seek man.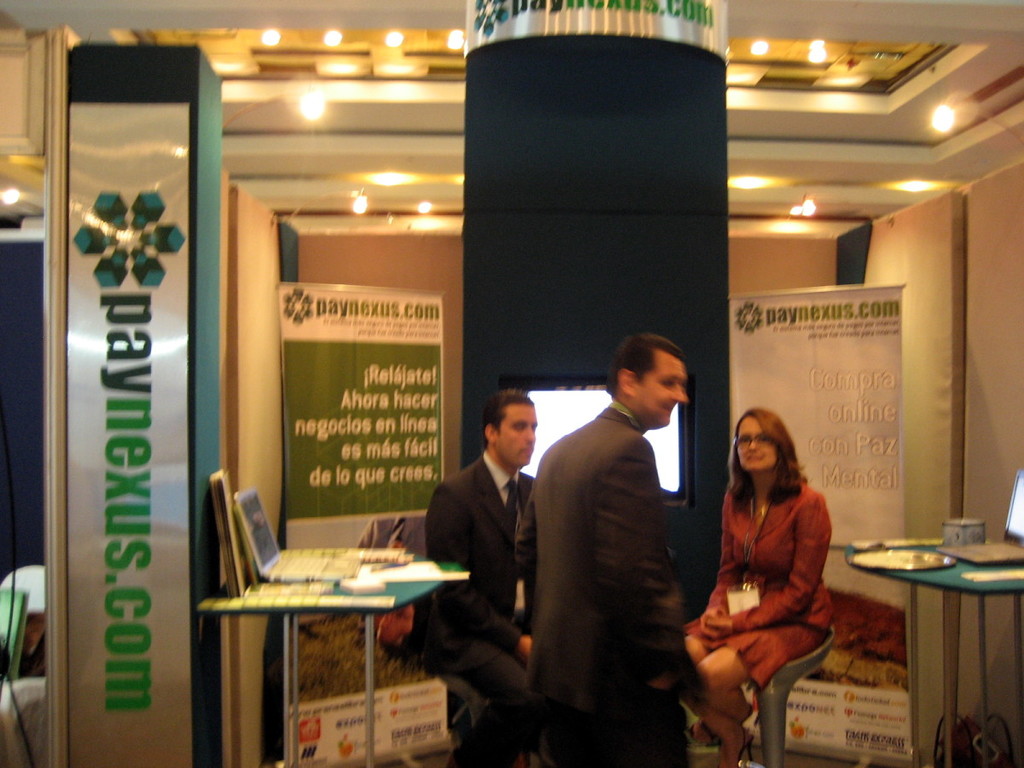
locate(529, 330, 749, 767).
